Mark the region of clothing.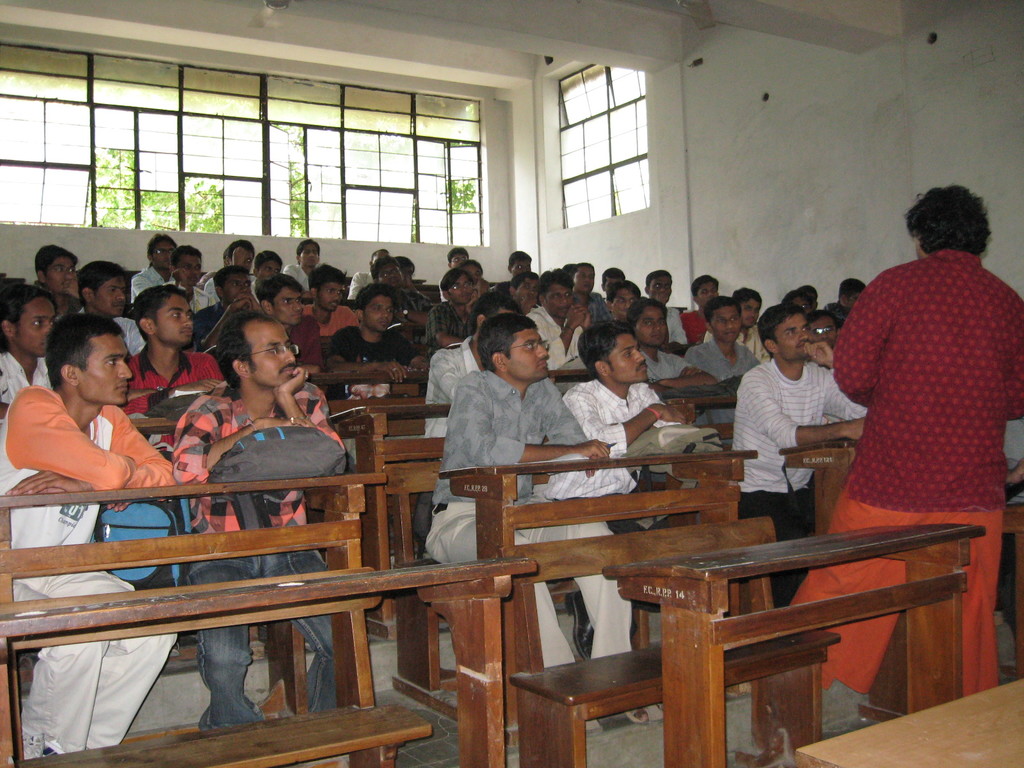
Region: Rect(169, 388, 342, 725).
